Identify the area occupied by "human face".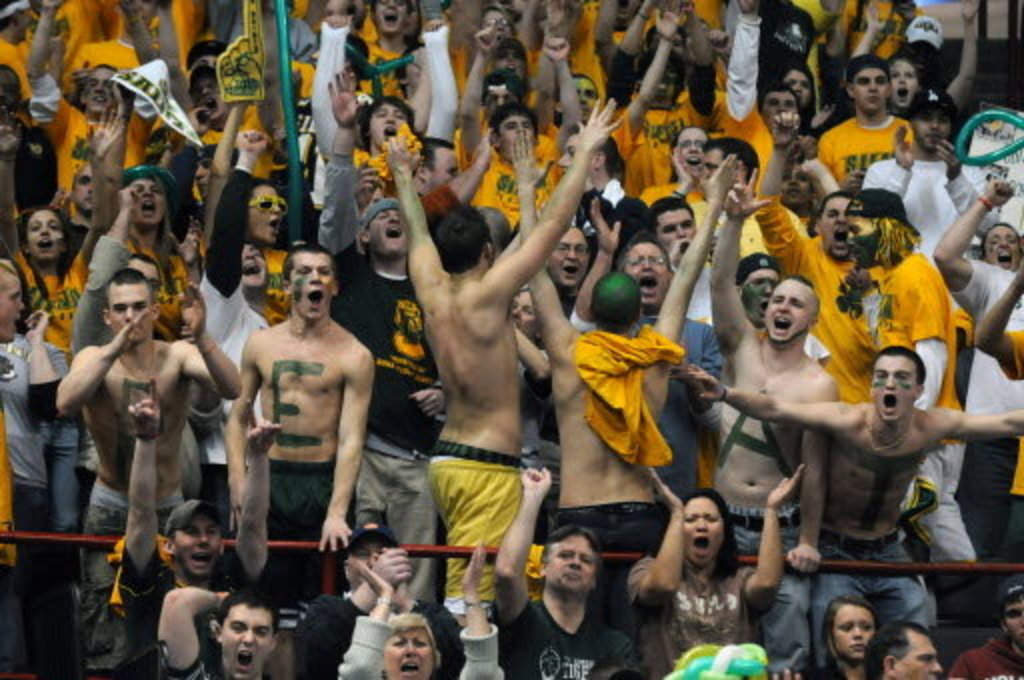
Area: (256, 188, 280, 238).
